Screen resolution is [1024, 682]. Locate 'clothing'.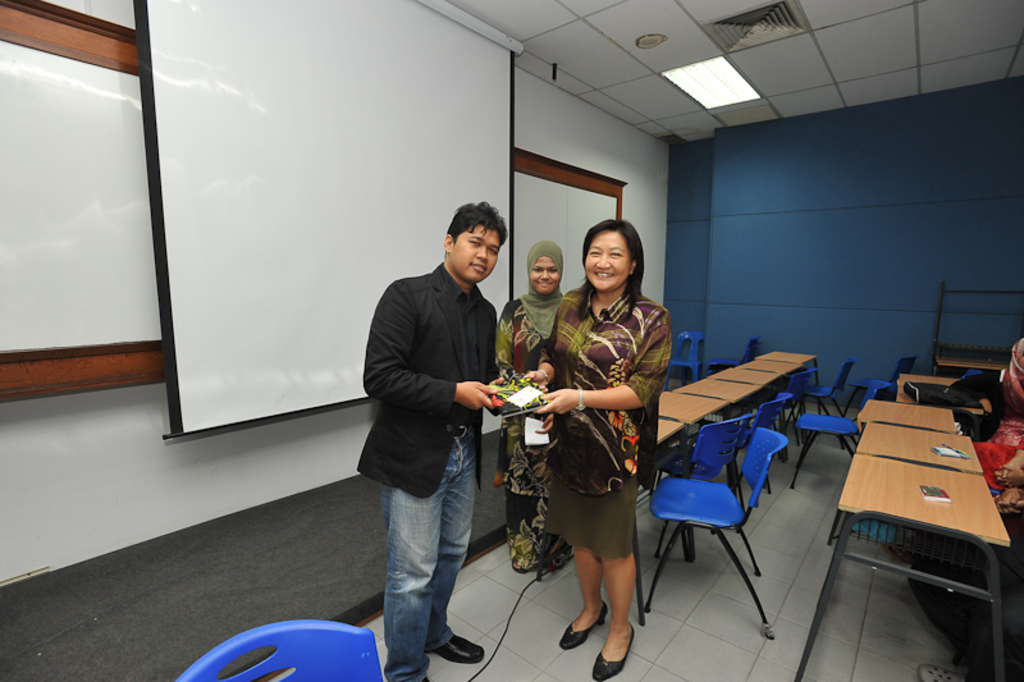
494:243:562:571.
